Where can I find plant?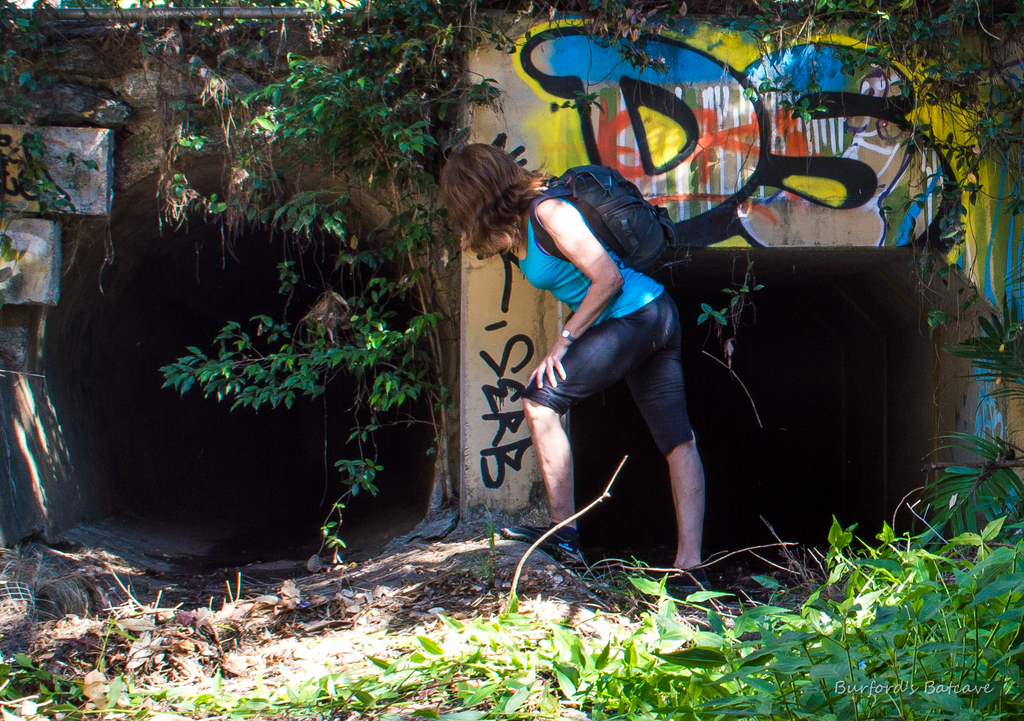
You can find it at bbox(0, 513, 1023, 720).
